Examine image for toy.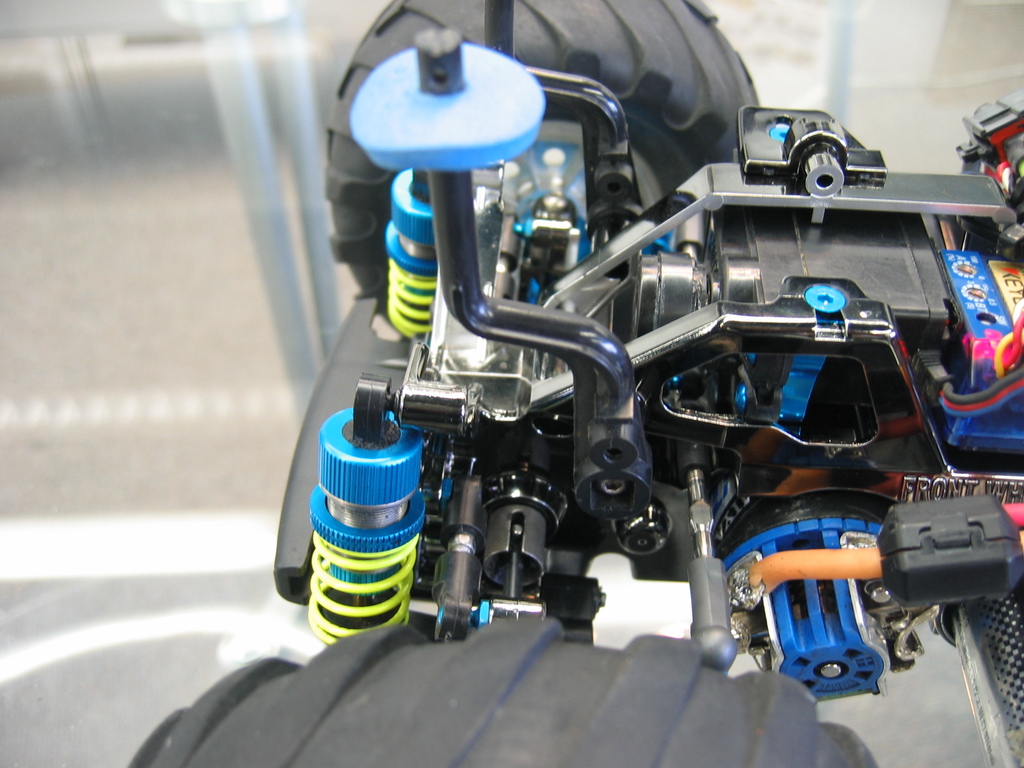
Examination result: 225,6,1023,722.
